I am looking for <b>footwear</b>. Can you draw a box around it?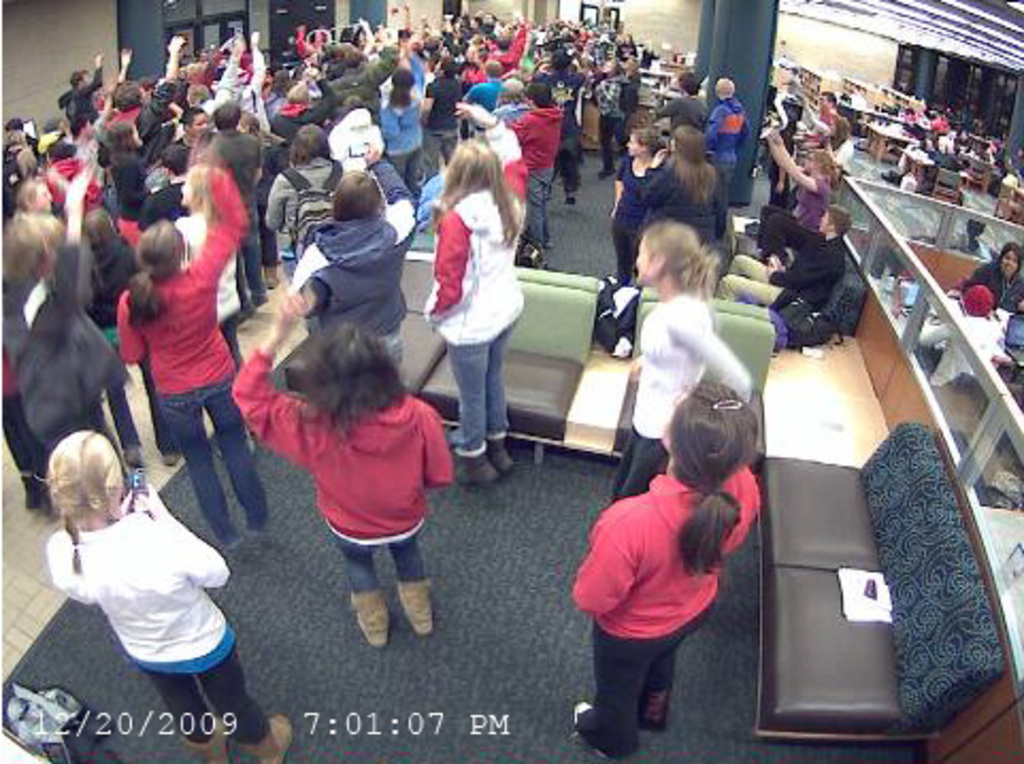
Sure, the bounding box is l=545, t=236, r=549, b=247.
